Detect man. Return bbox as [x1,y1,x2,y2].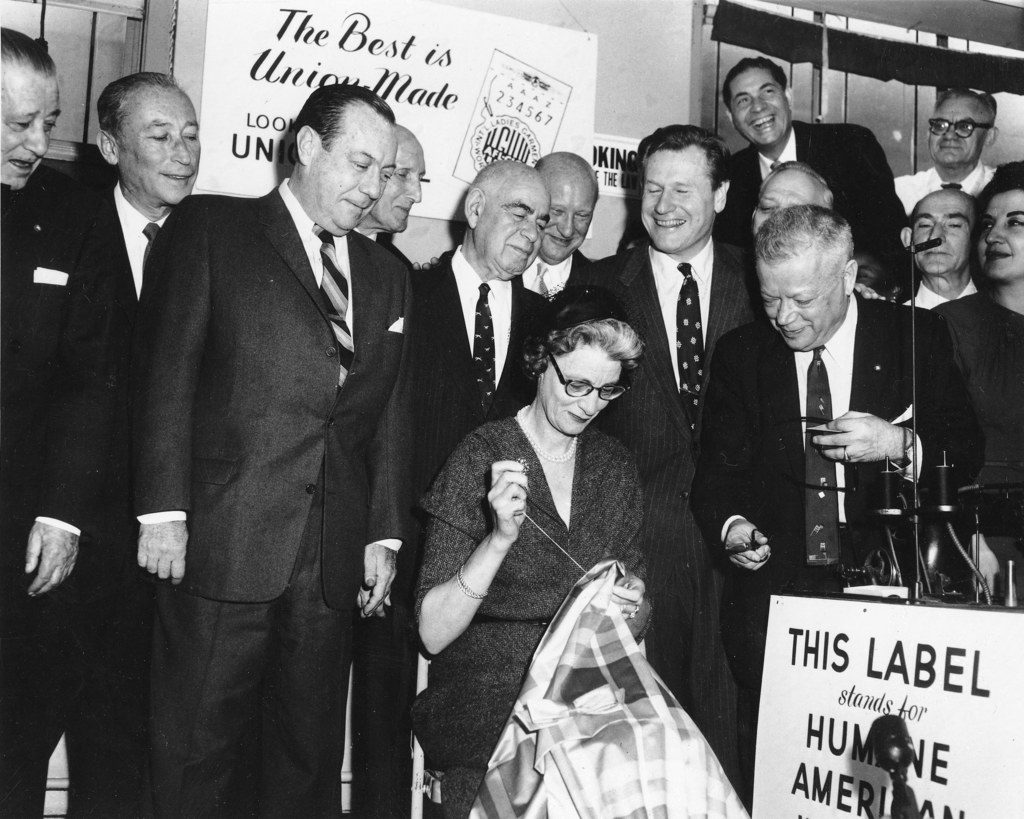
[575,125,771,818].
